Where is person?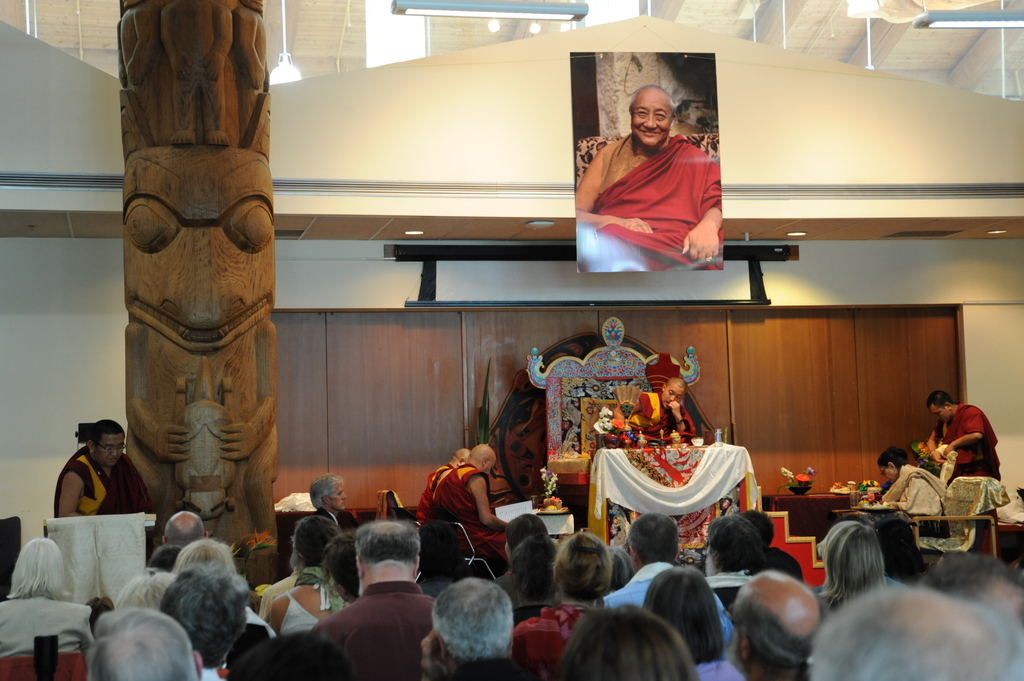
rect(148, 550, 180, 572).
